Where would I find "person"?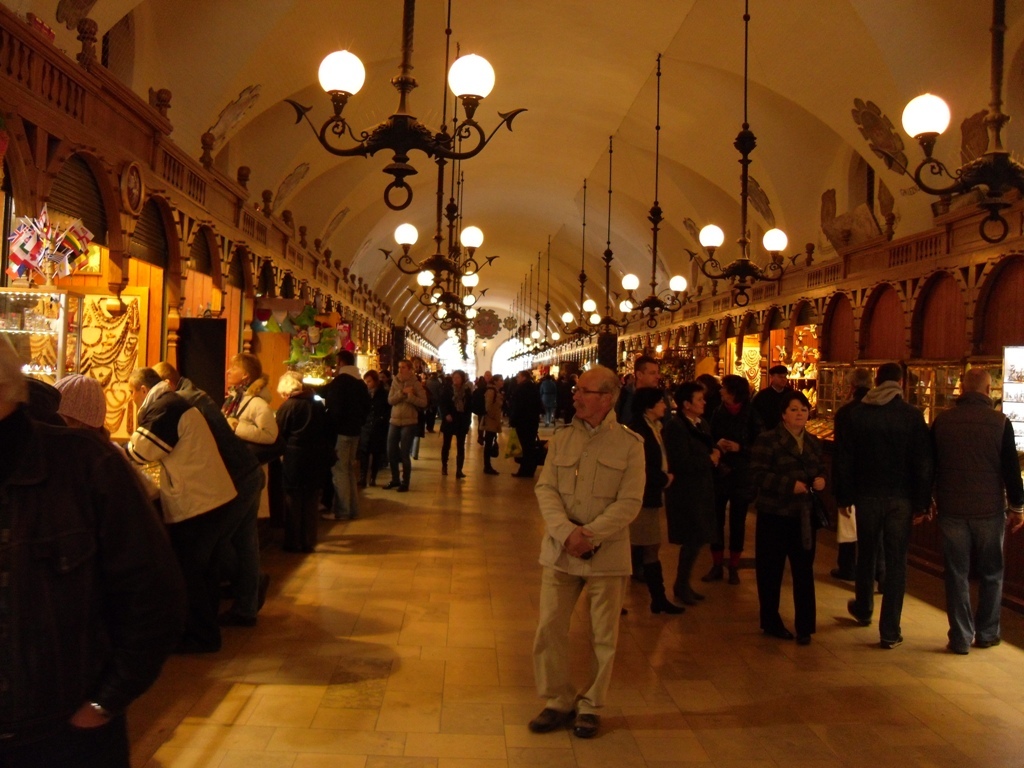
At [x1=508, y1=370, x2=531, y2=478].
